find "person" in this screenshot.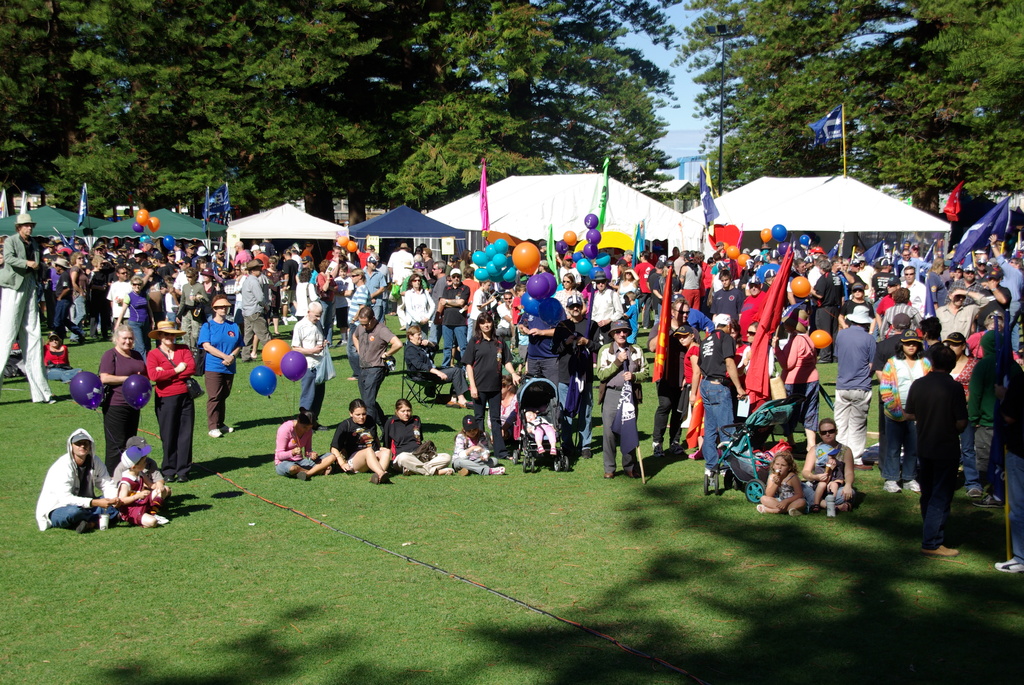
The bounding box for "person" is [left=35, top=425, right=118, bottom=537].
